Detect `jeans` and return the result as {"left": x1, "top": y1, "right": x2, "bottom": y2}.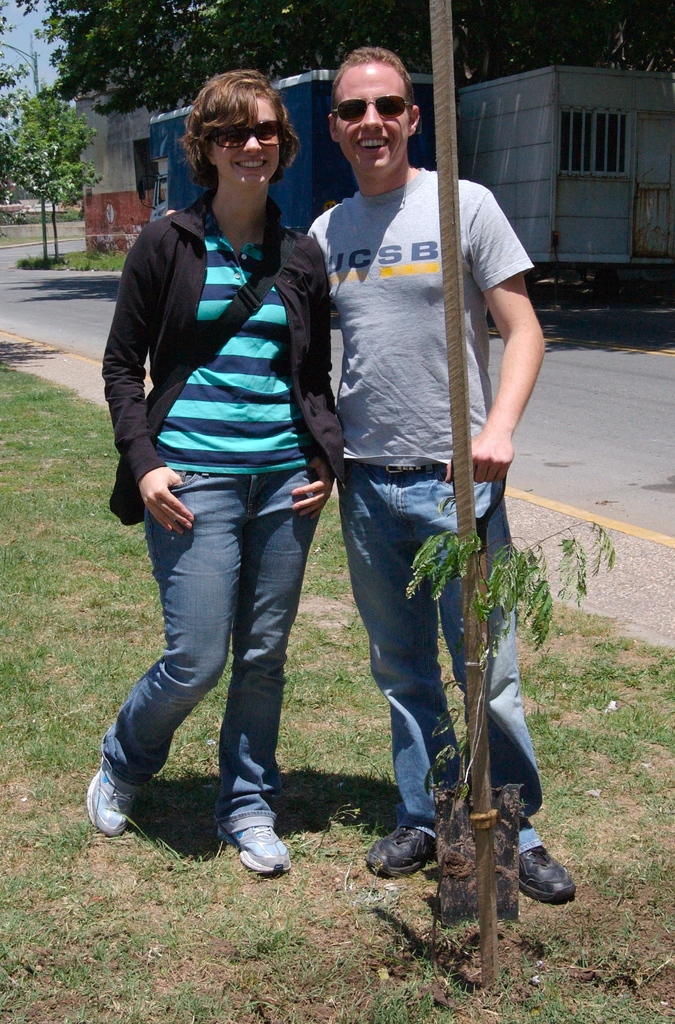
{"left": 100, "top": 465, "right": 325, "bottom": 855}.
